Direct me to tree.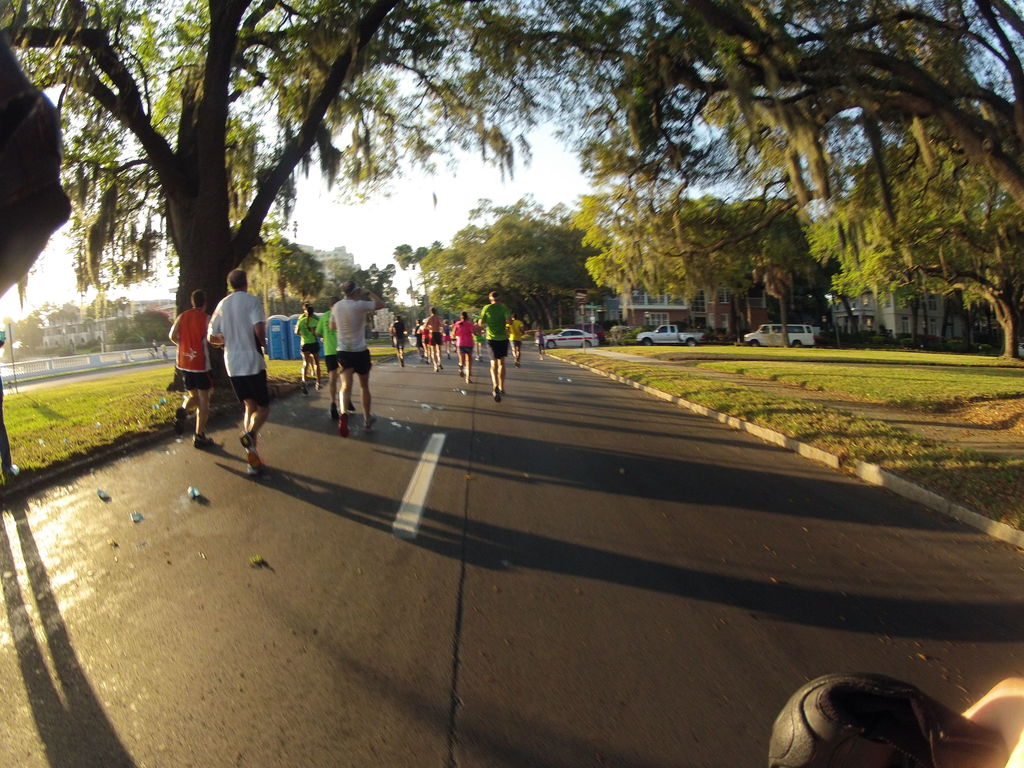
Direction: (x1=808, y1=124, x2=1023, y2=364).
